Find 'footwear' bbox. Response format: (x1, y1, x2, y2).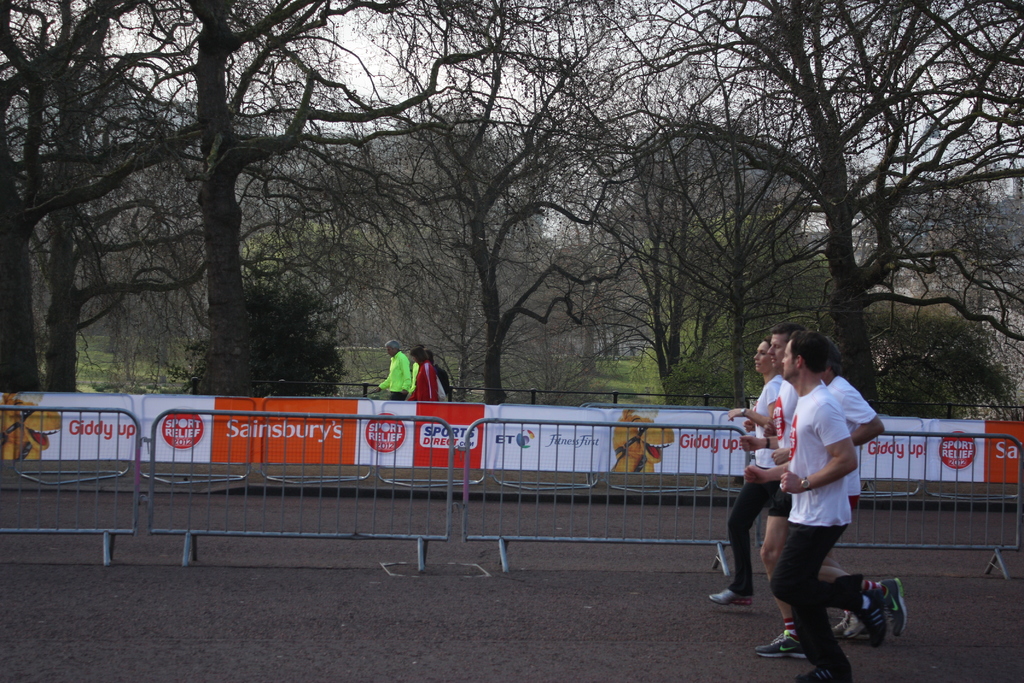
(753, 627, 814, 657).
